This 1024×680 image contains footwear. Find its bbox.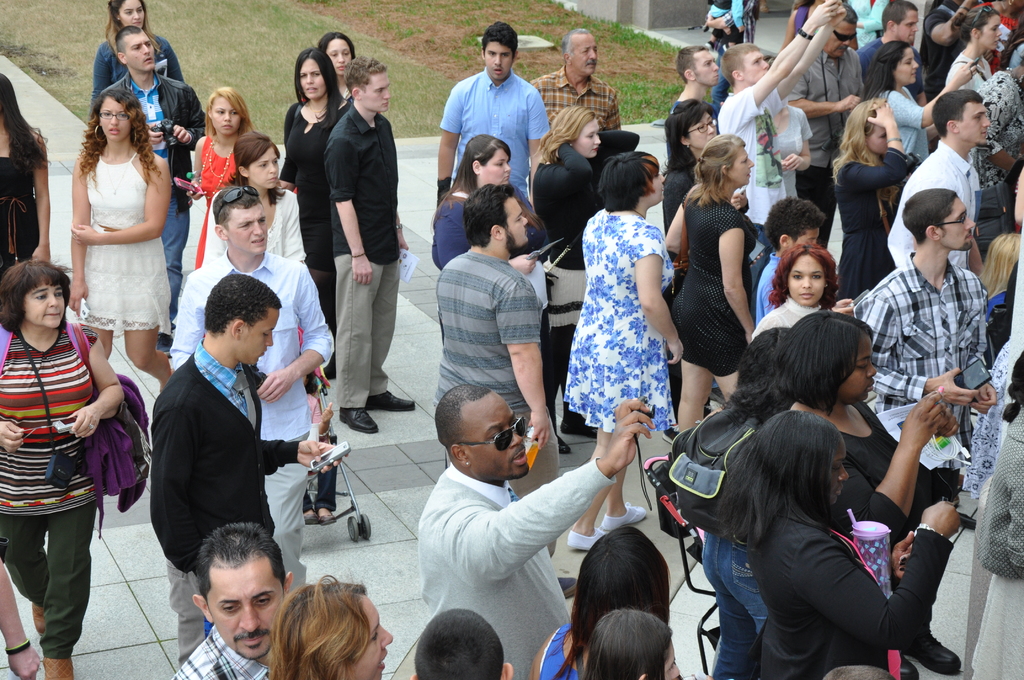
box(664, 424, 678, 442).
